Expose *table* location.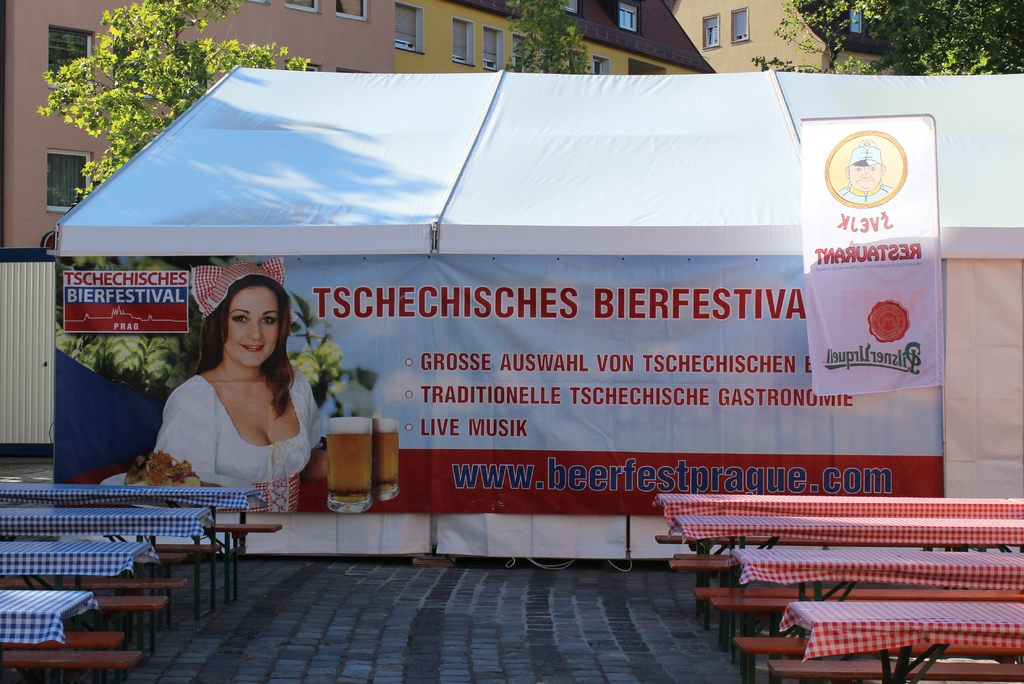
Exposed at <bbox>723, 546, 1023, 679</bbox>.
